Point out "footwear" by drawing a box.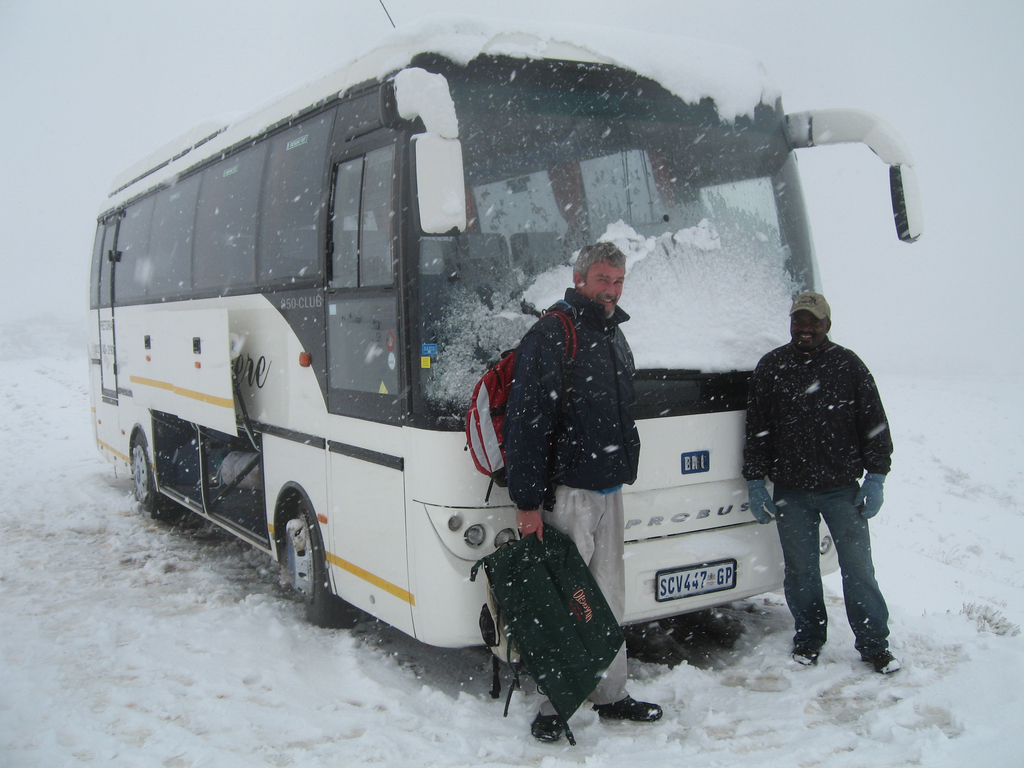
box=[860, 650, 903, 678].
